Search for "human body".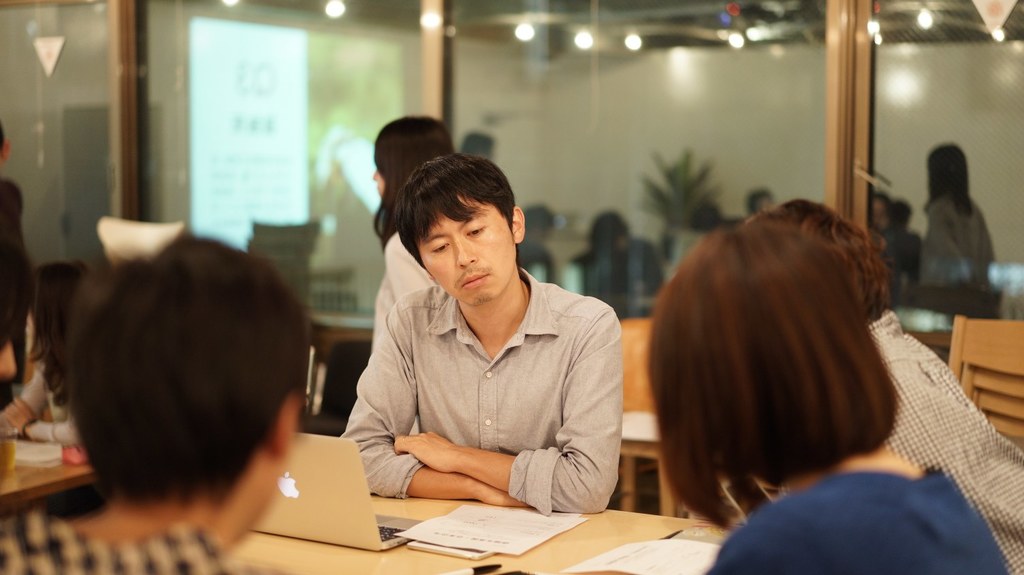
Found at (916, 184, 1004, 290).
